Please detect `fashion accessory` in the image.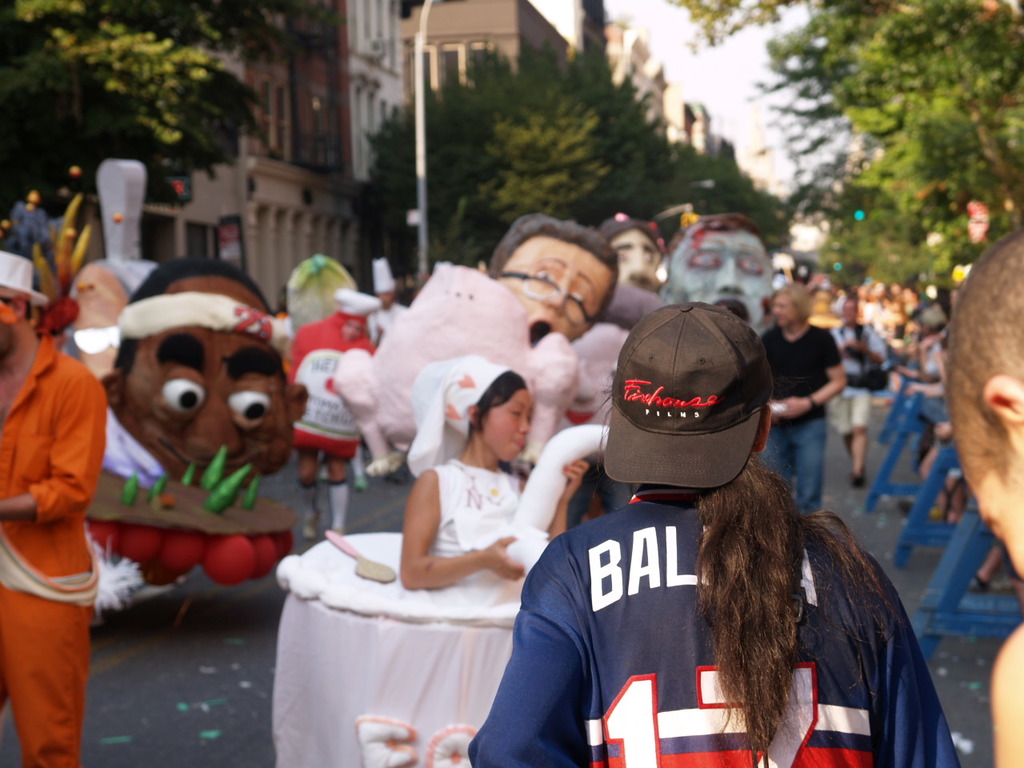
box=[296, 479, 315, 518].
